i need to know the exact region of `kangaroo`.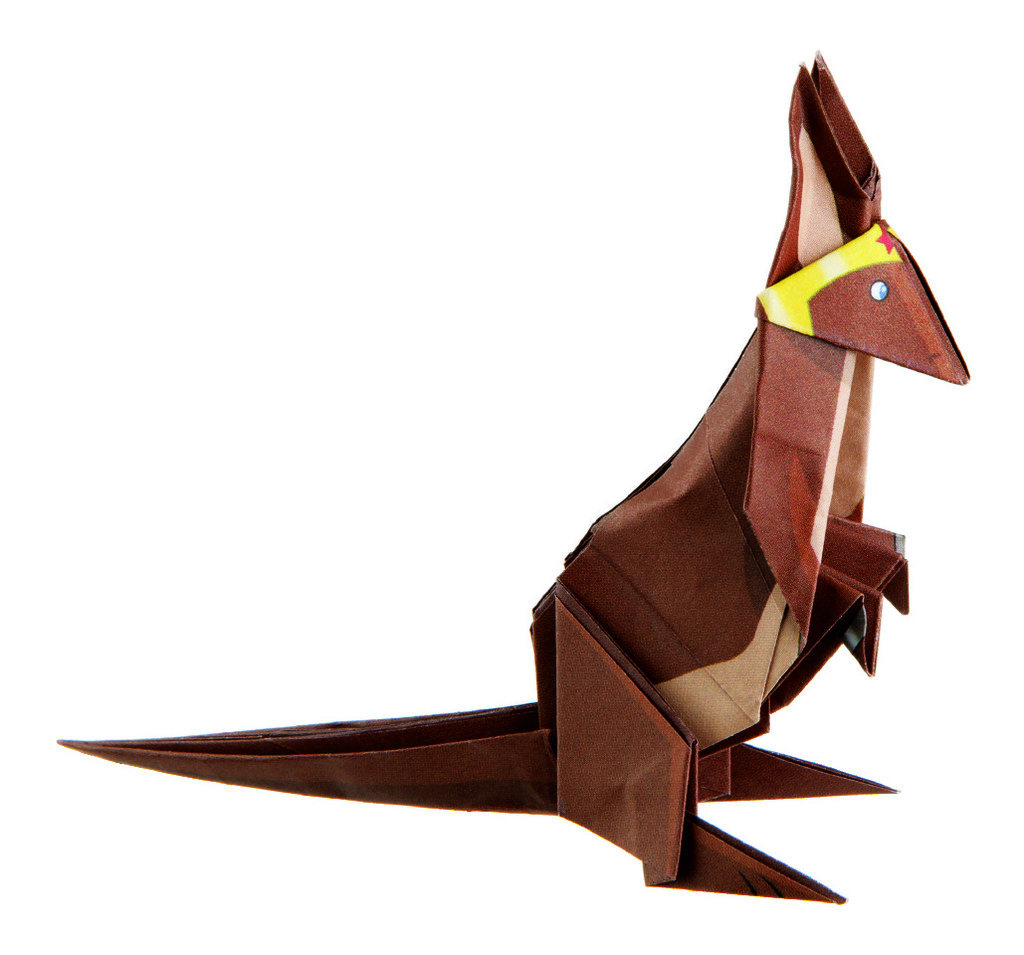
Region: Rect(53, 48, 971, 905).
